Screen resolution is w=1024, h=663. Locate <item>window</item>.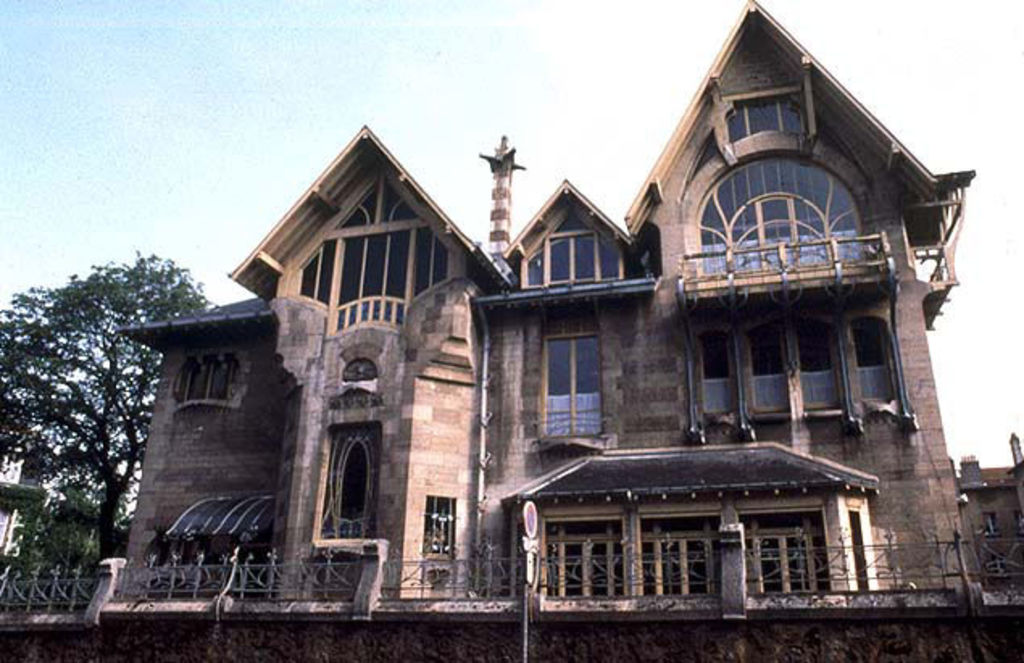
510:223:626:284.
